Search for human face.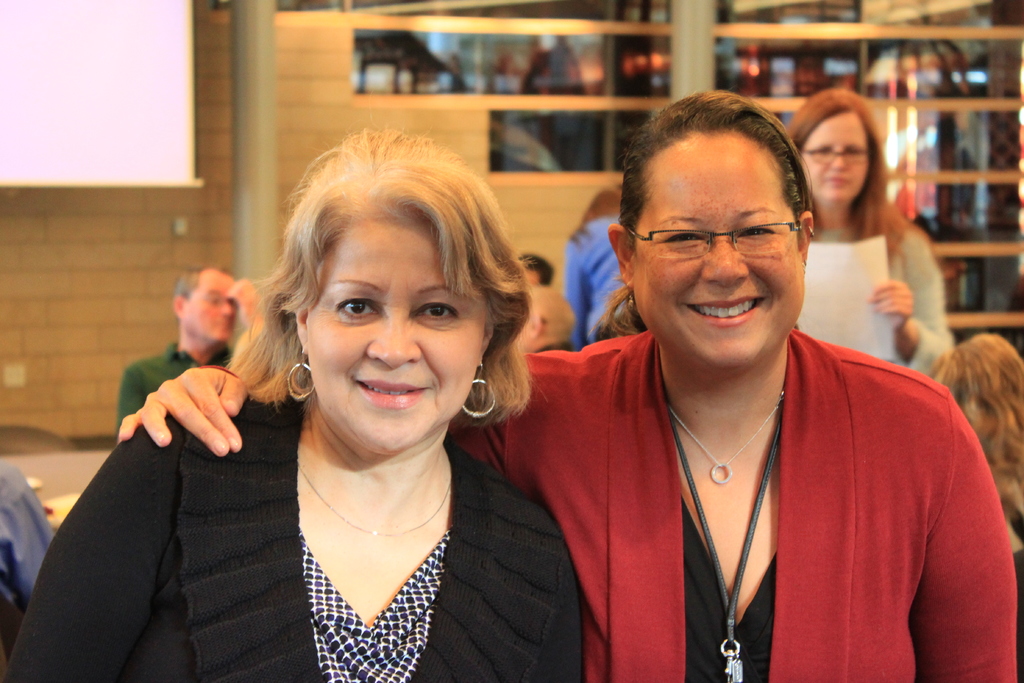
Found at region(184, 272, 237, 342).
